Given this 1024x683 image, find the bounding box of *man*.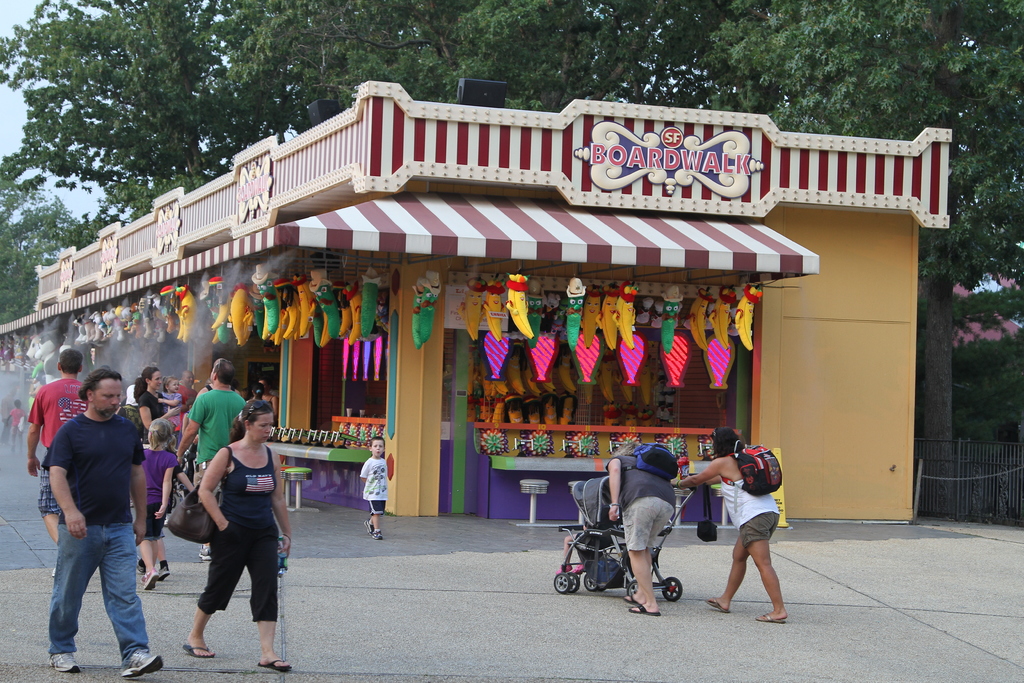
l=604, t=453, r=678, b=614.
